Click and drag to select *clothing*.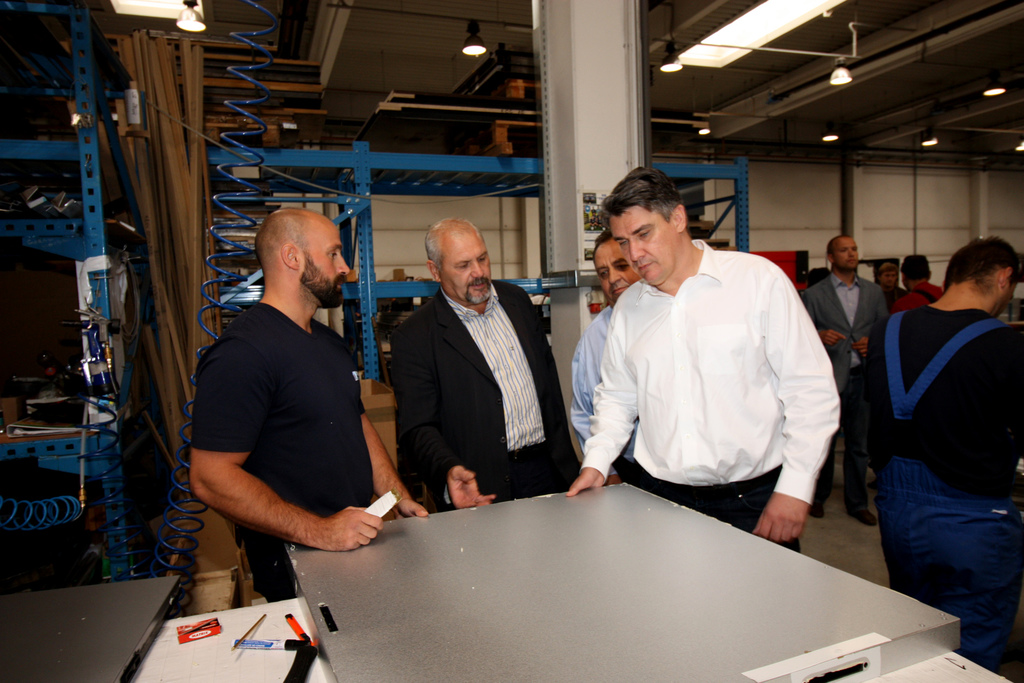
Selection: 864 306 1023 673.
